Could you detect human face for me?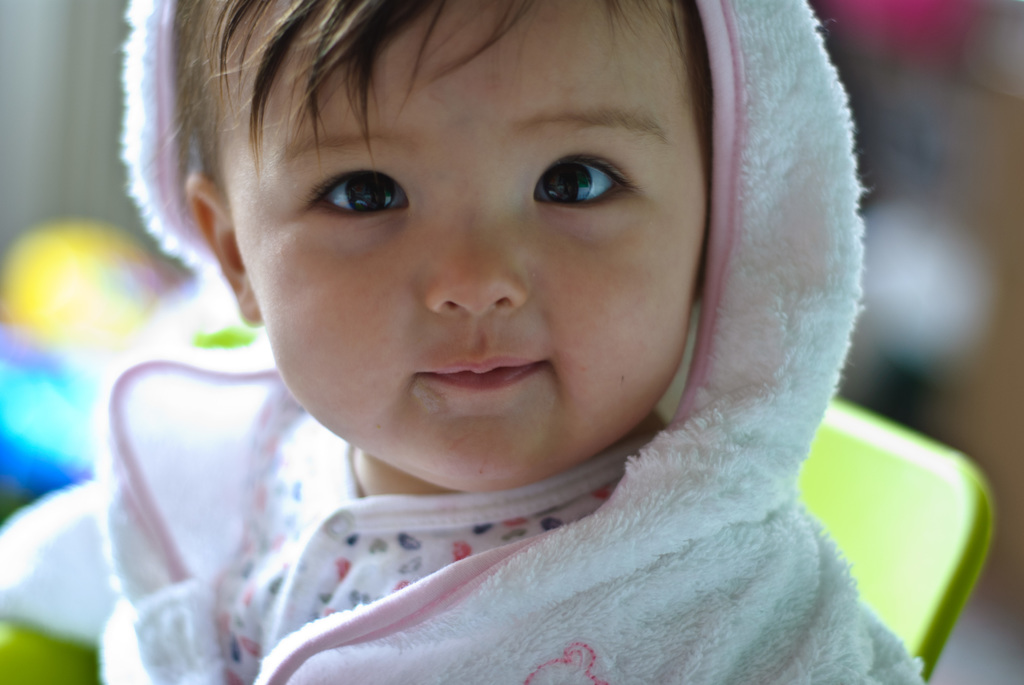
Detection result: [209, 0, 717, 493].
